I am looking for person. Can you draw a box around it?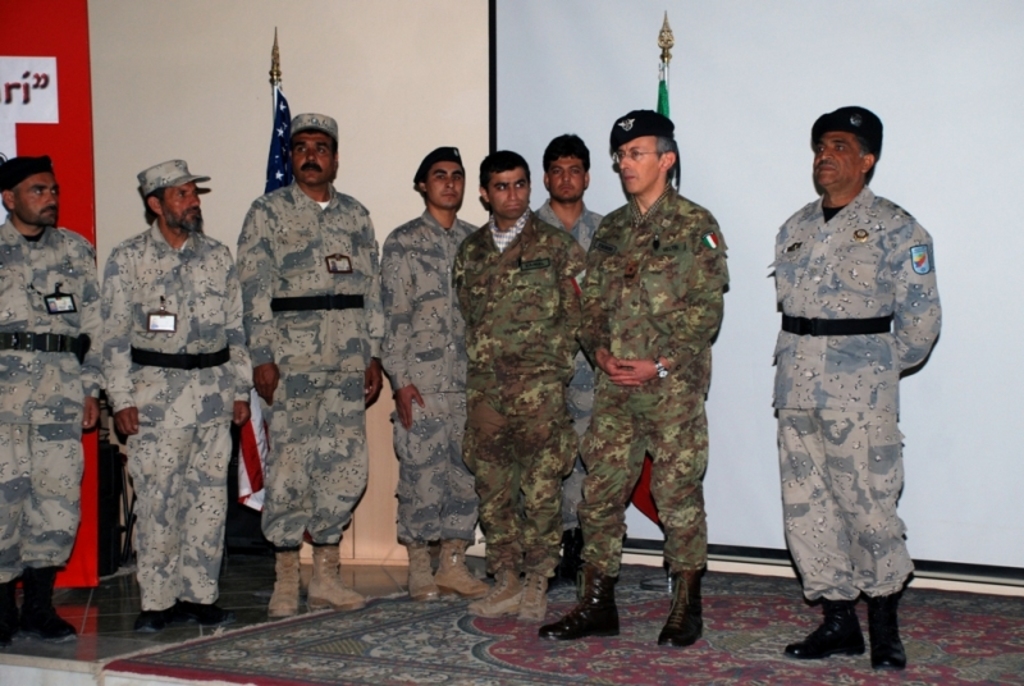
Sure, the bounding box is (99,148,259,630).
